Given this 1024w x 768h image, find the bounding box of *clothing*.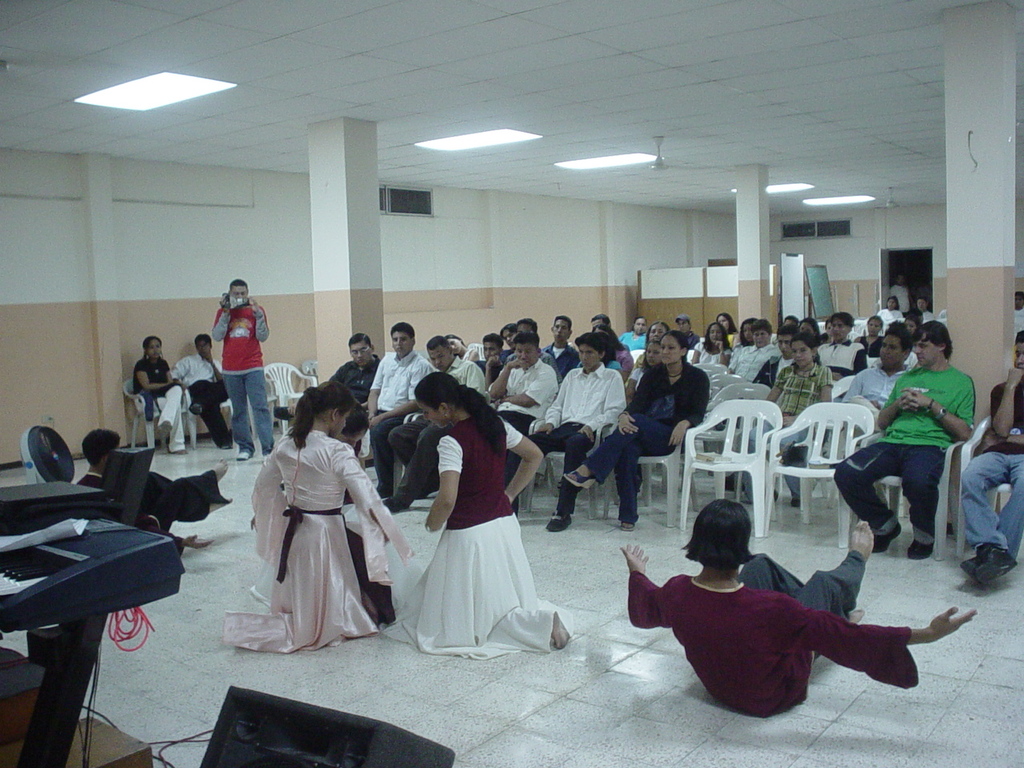
Rect(585, 366, 711, 526).
